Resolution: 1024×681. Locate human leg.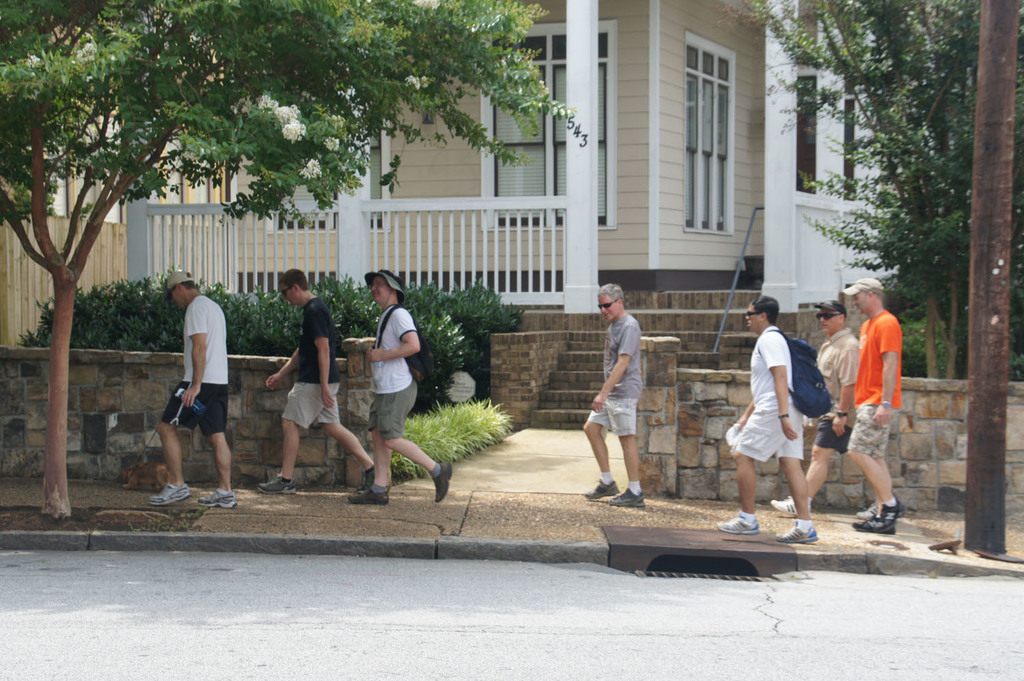
323, 405, 374, 485.
